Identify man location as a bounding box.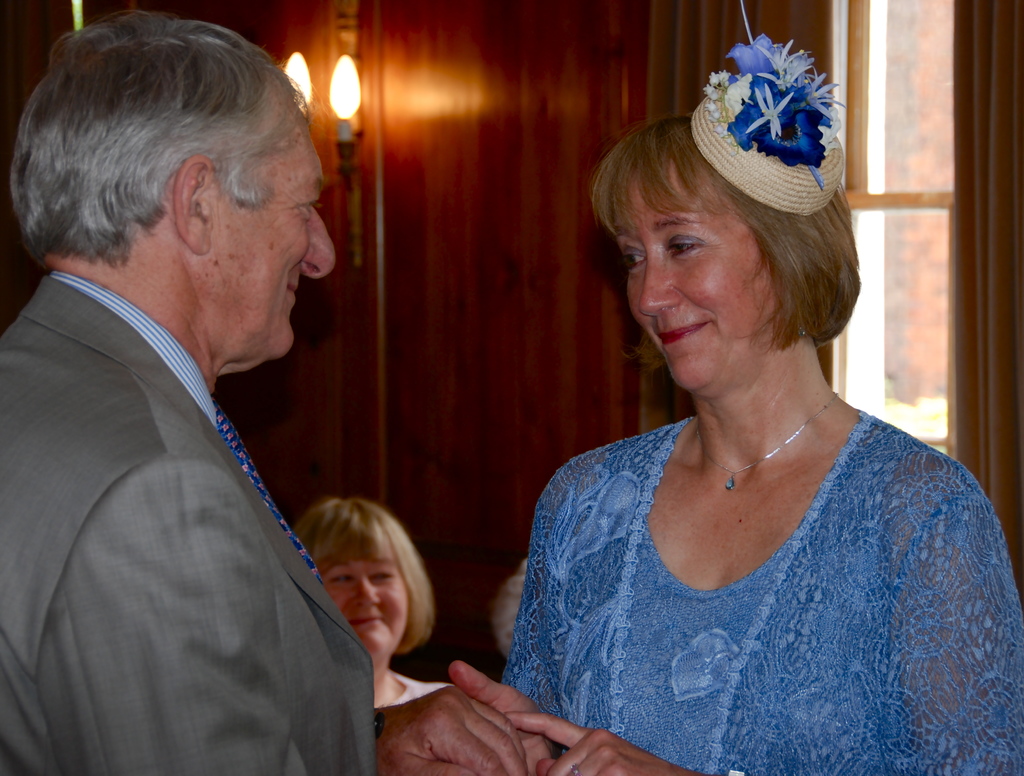
l=8, t=13, r=419, b=770.
